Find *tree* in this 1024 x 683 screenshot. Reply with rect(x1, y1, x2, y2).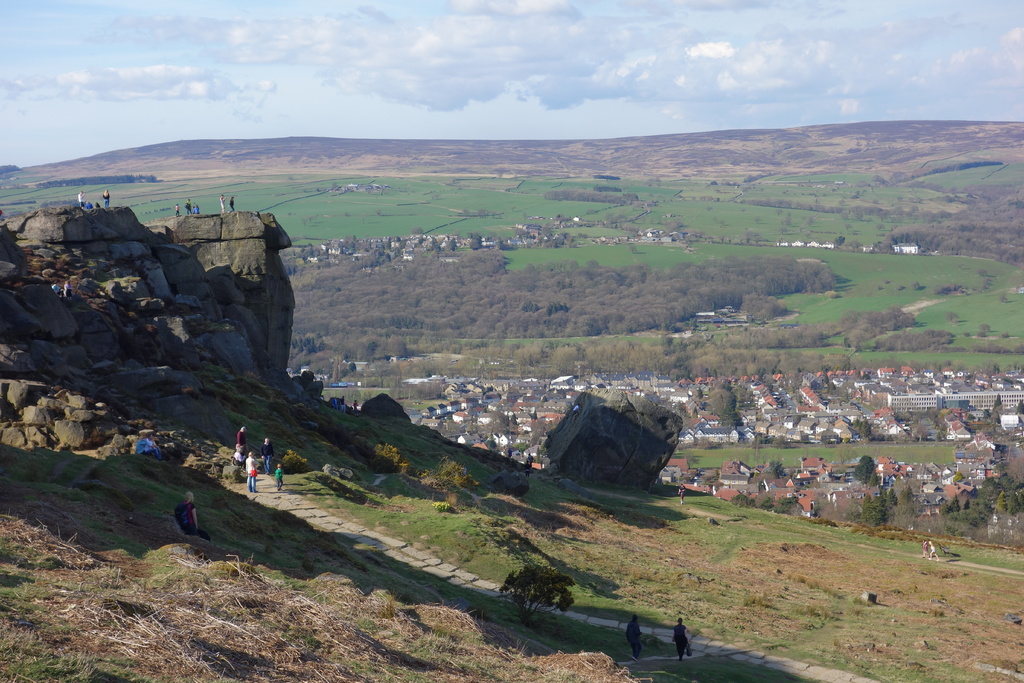
rect(857, 493, 883, 528).
